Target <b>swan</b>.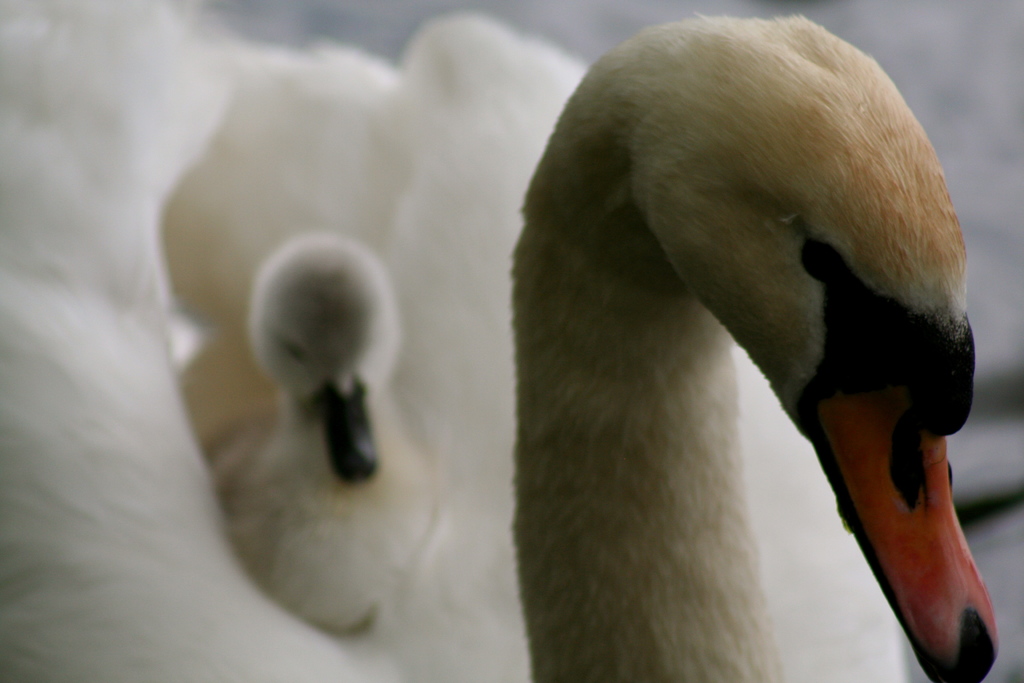
Target region: locate(193, 224, 442, 634).
